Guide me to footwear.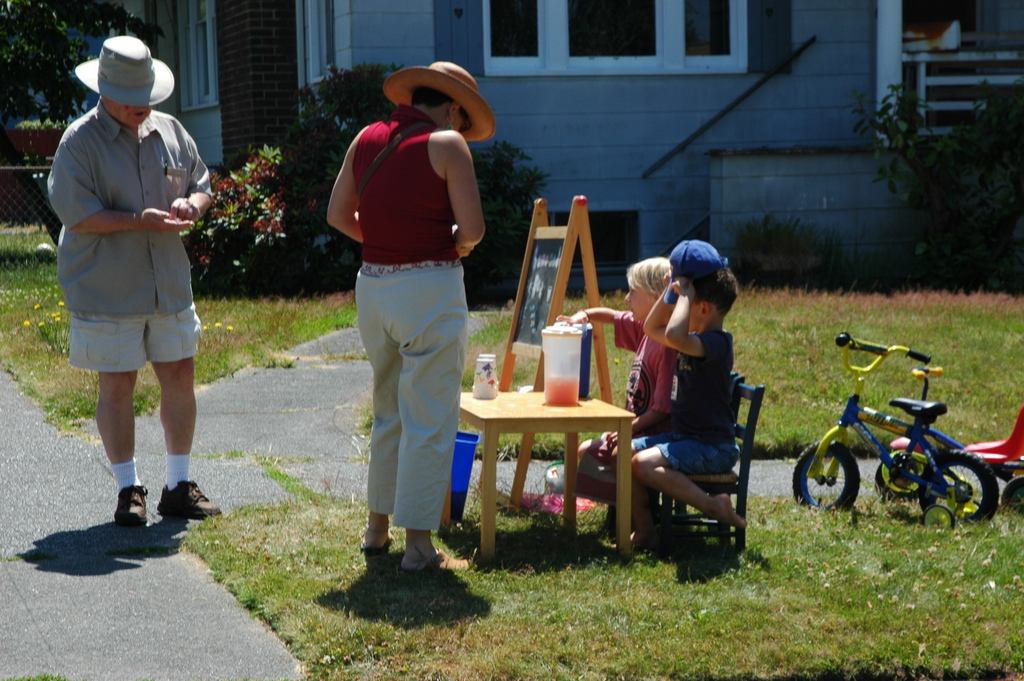
Guidance: region(403, 544, 443, 570).
